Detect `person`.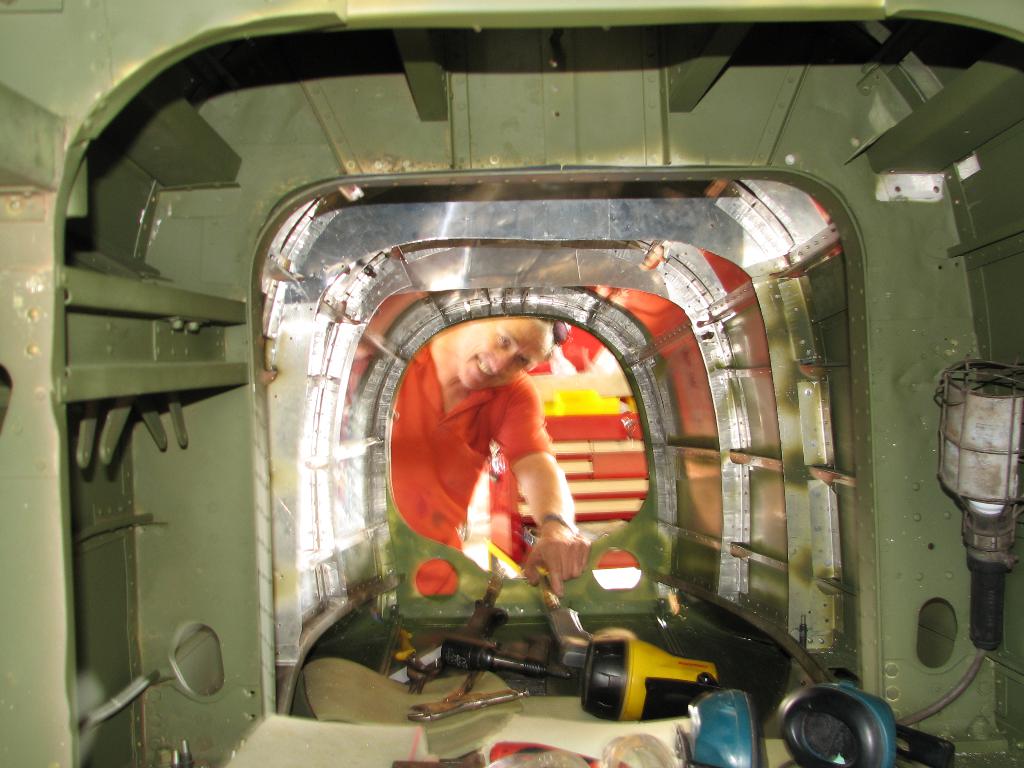
Detected at region(390, 316, 607, 607).
